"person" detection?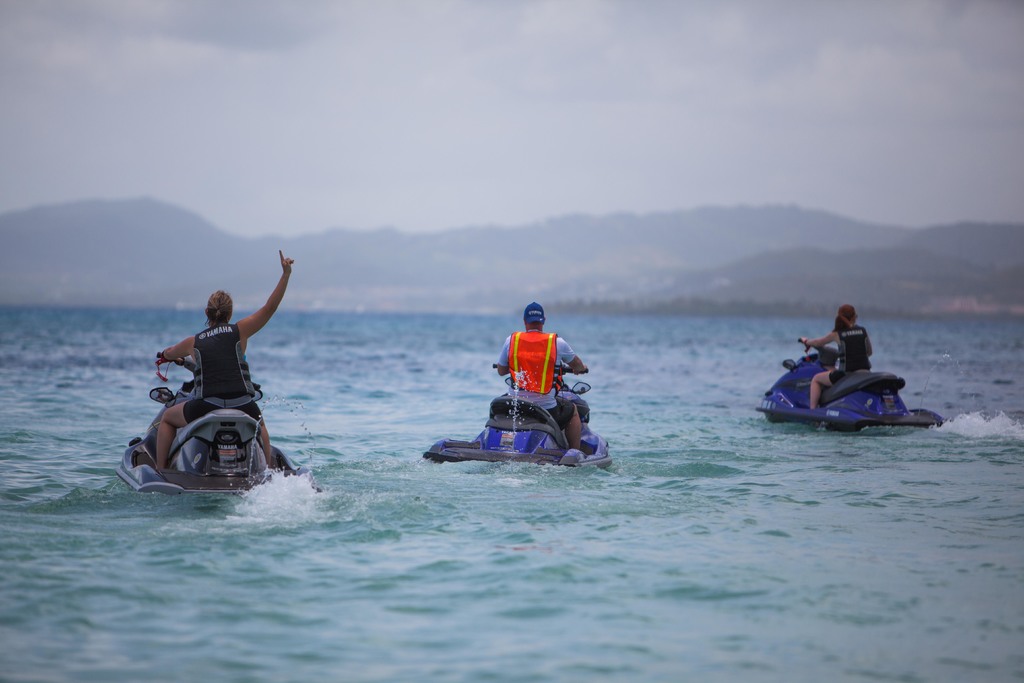
l=150, t=248, r=298, b=477
